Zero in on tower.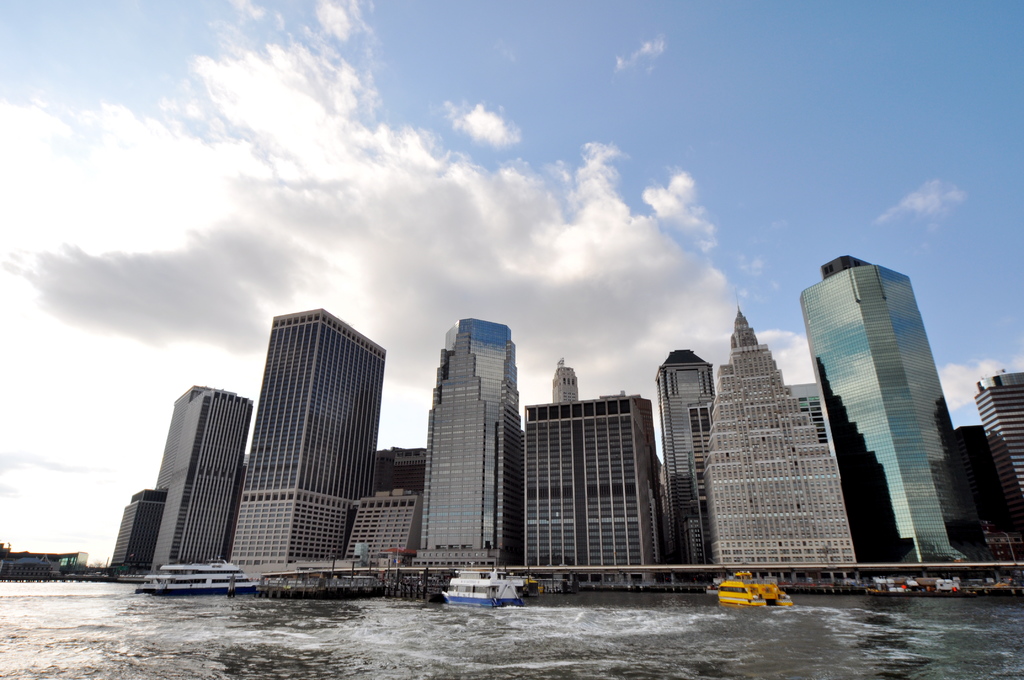
Zeroed in: detection(231, 314, 391, 565).
